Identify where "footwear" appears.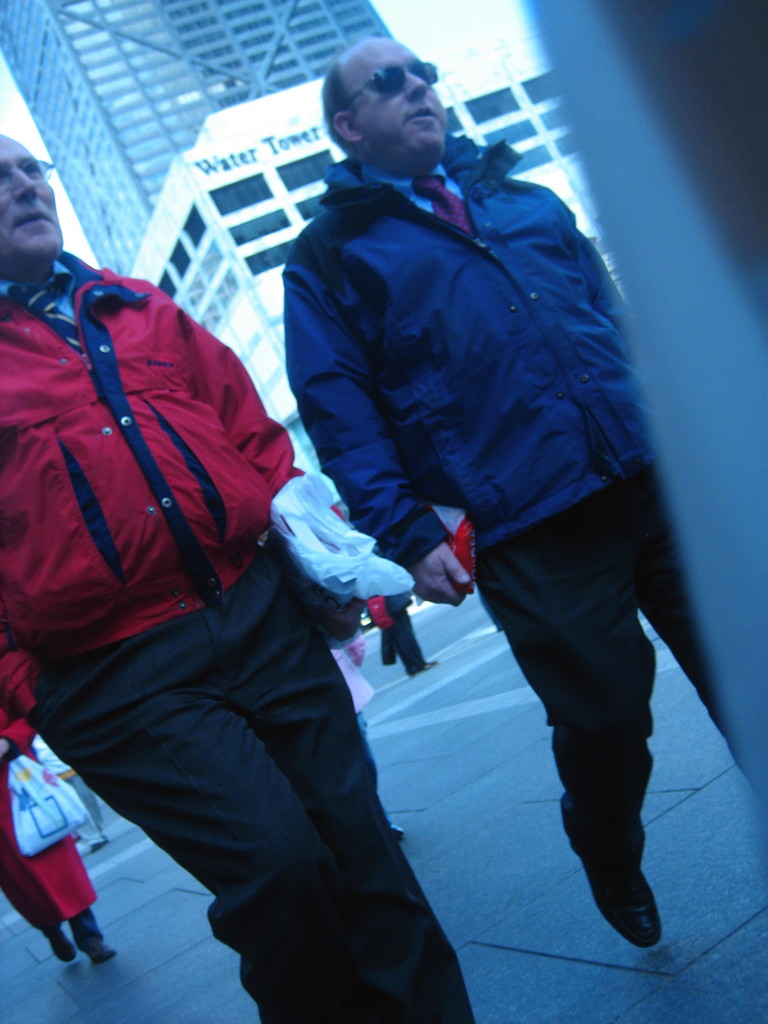
Appears at box=[79, 924, 125, 963].
